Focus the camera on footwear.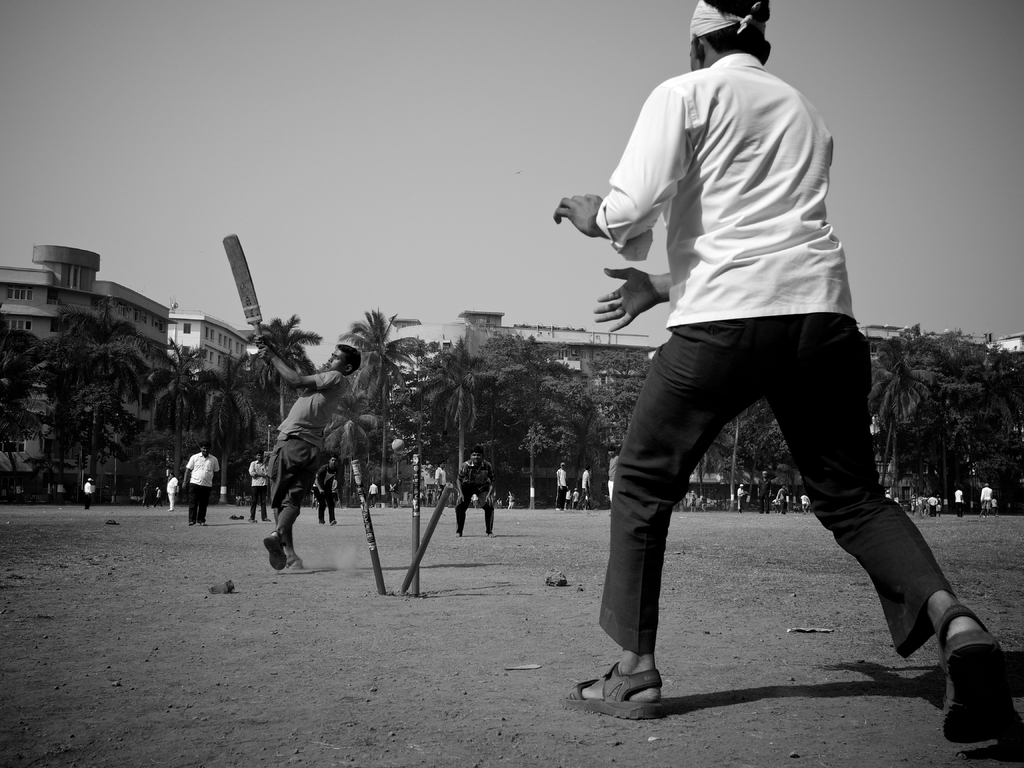
Focus region: rect(591, 664, 685, 726).
